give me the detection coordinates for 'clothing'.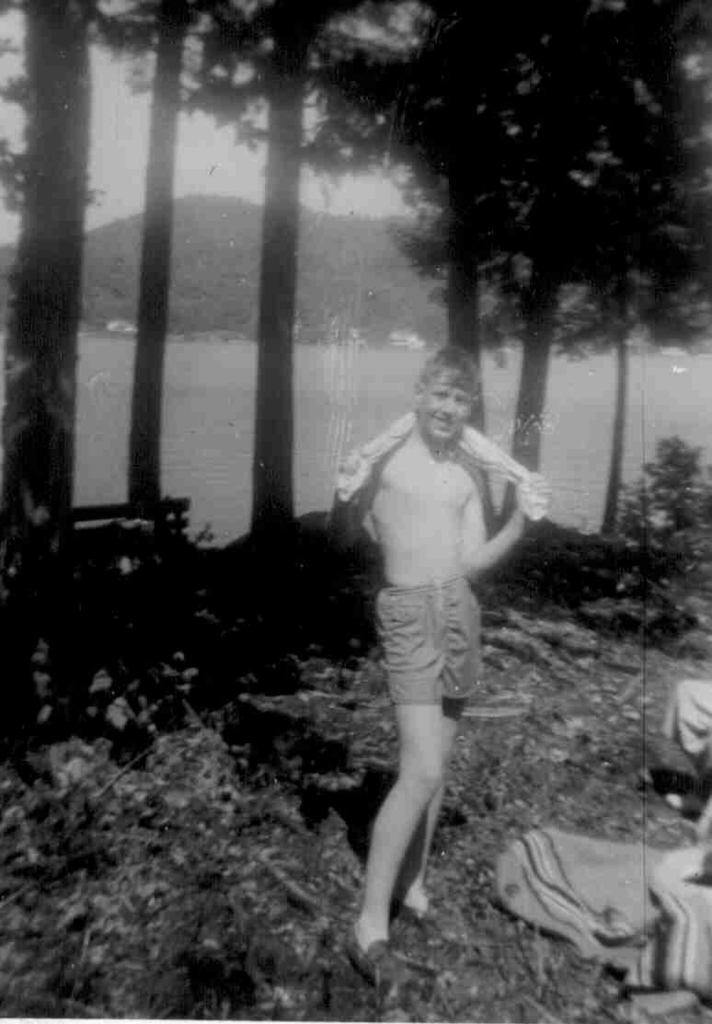
BBox(373, 578, 480, 694).
